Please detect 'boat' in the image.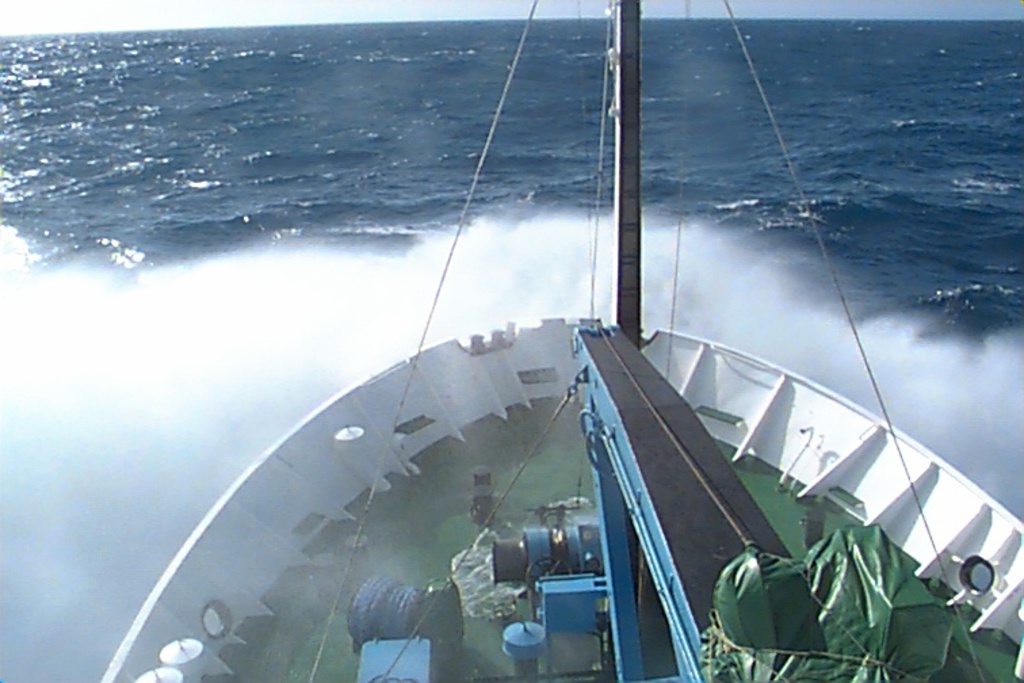
x1=89 y1=56 x2=1010 y2=682.
